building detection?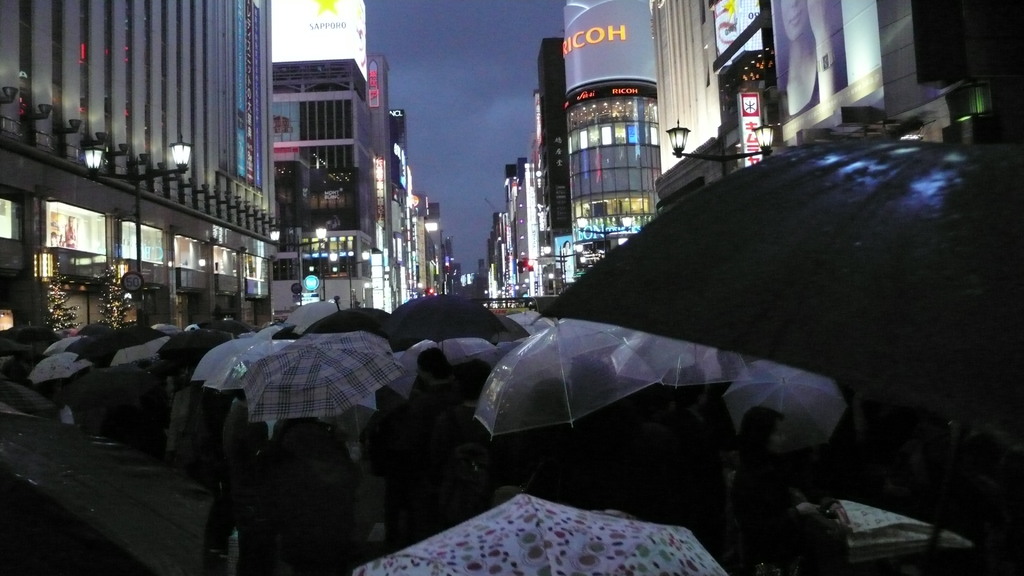
box(0, 0, 273, 327)
